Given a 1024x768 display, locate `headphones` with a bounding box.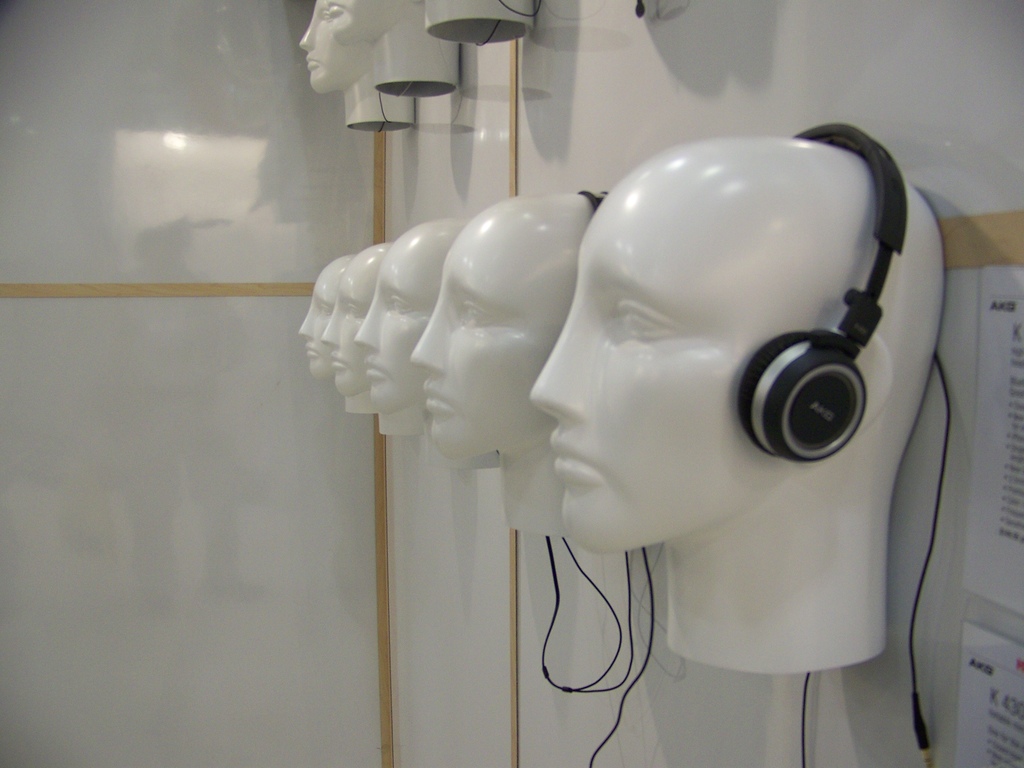
Located: <region>738, 111, 921, 472</region>.
